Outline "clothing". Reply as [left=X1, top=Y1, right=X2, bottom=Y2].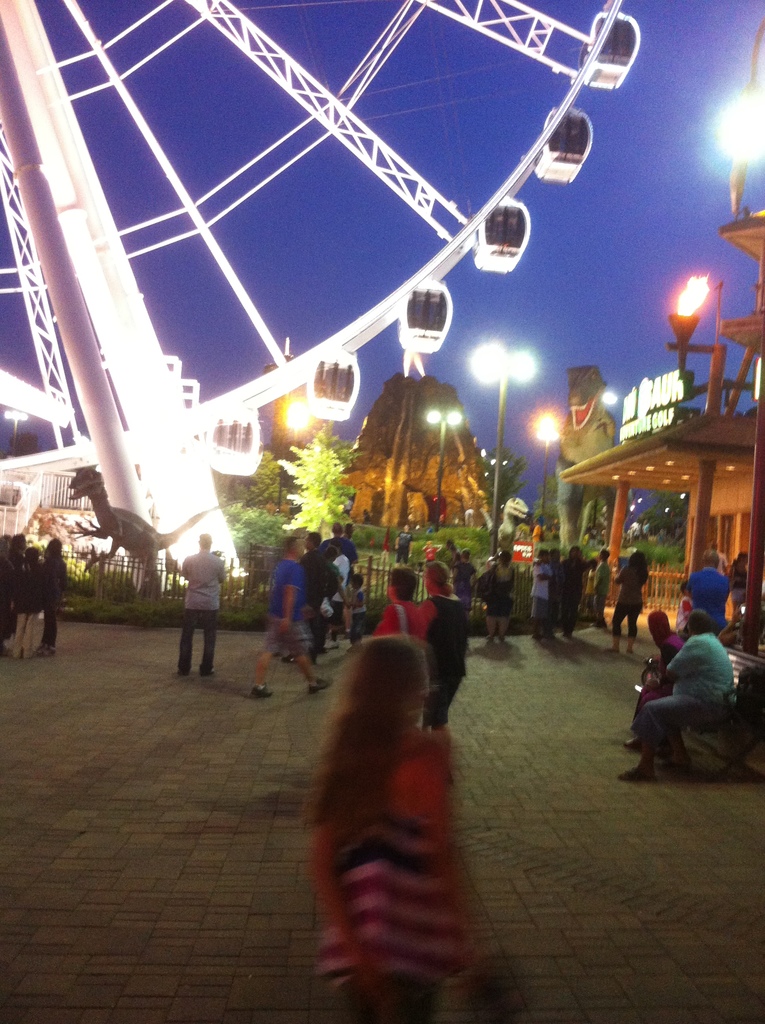
[left=589, top=554, right=608, bottom=614].
